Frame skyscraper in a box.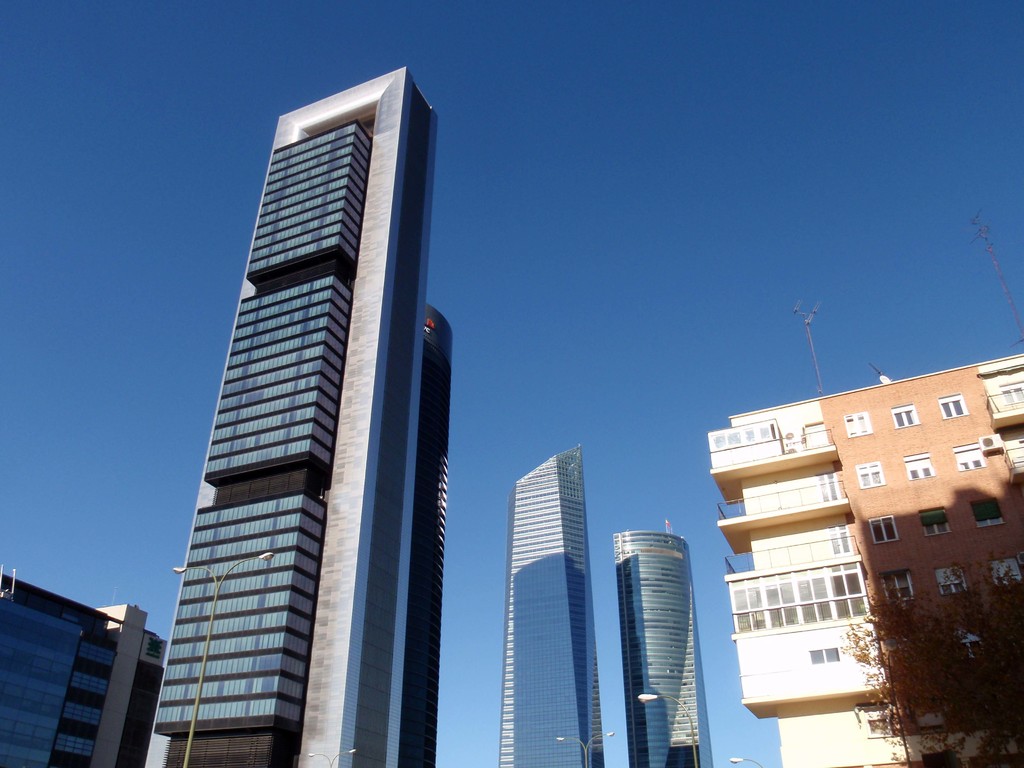
region(150, 57, 438, 767).
